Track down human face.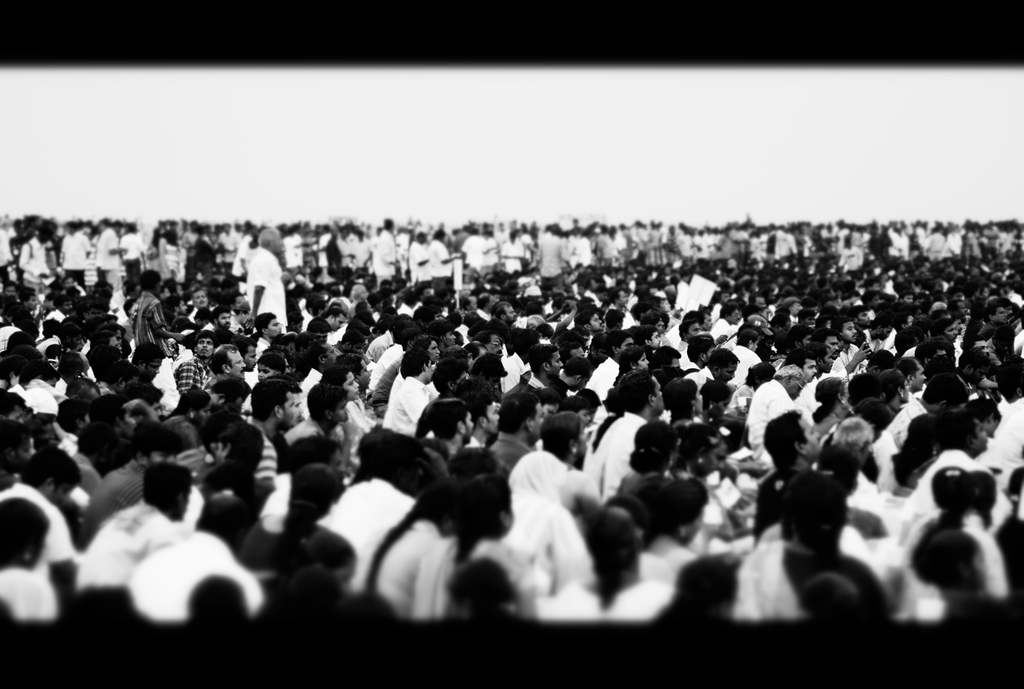
Tracked to x1=532, y1=402, x2=547, y2=440.
